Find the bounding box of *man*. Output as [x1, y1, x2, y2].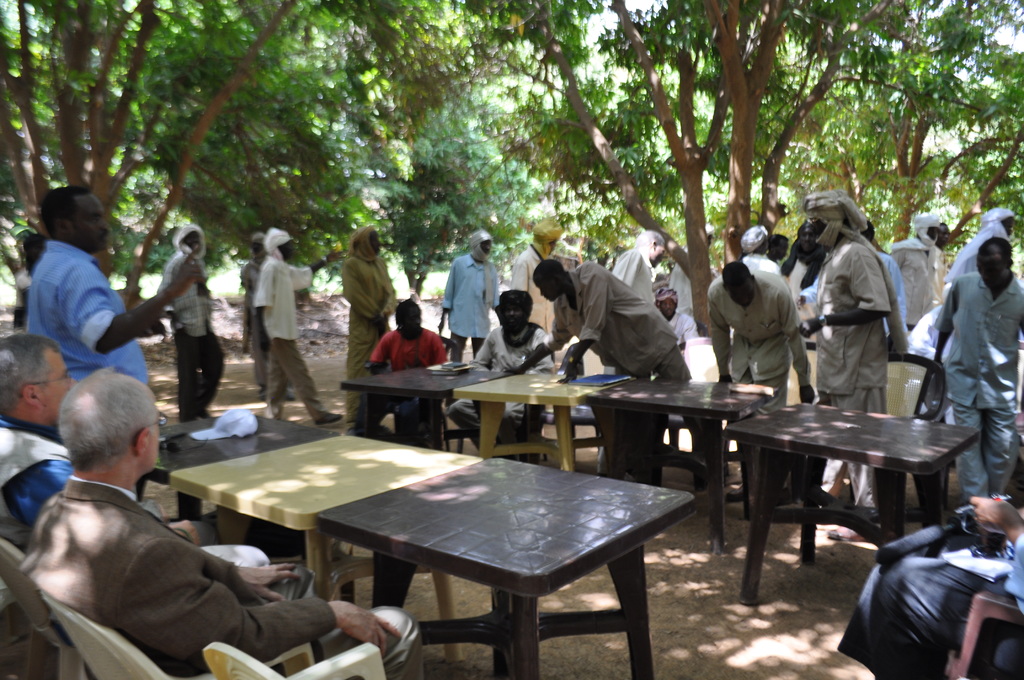
[342, 219, 395, 413].
